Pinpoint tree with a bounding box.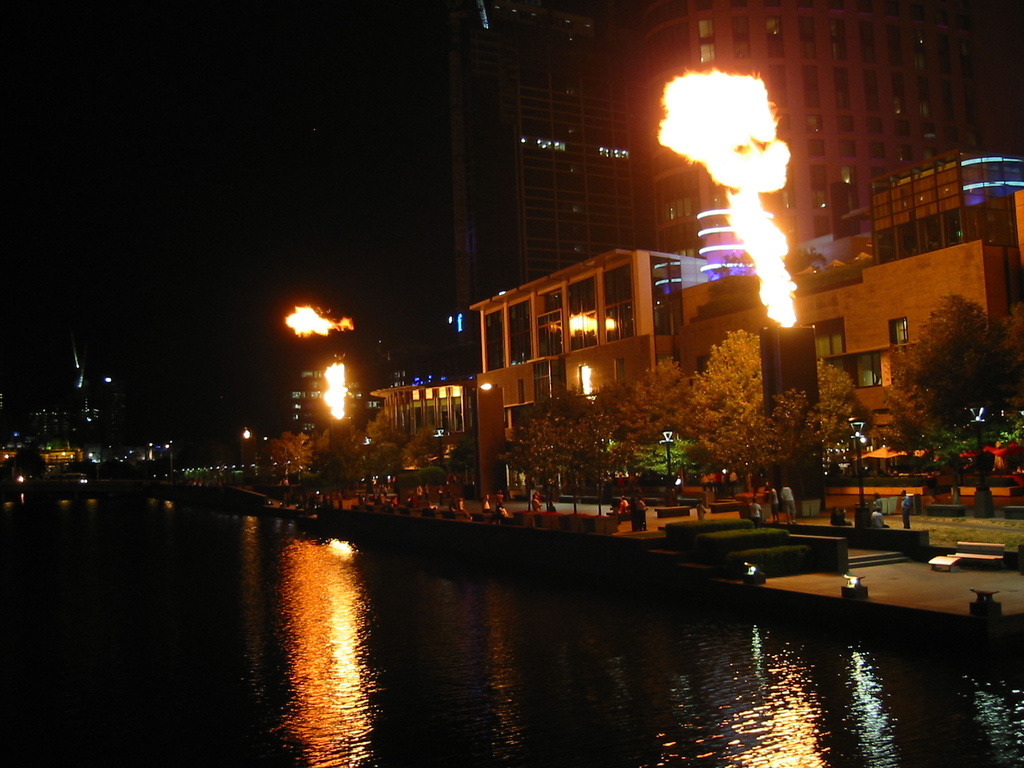
pyautogui.locateOnScreen(499, 418, 573, 515).
